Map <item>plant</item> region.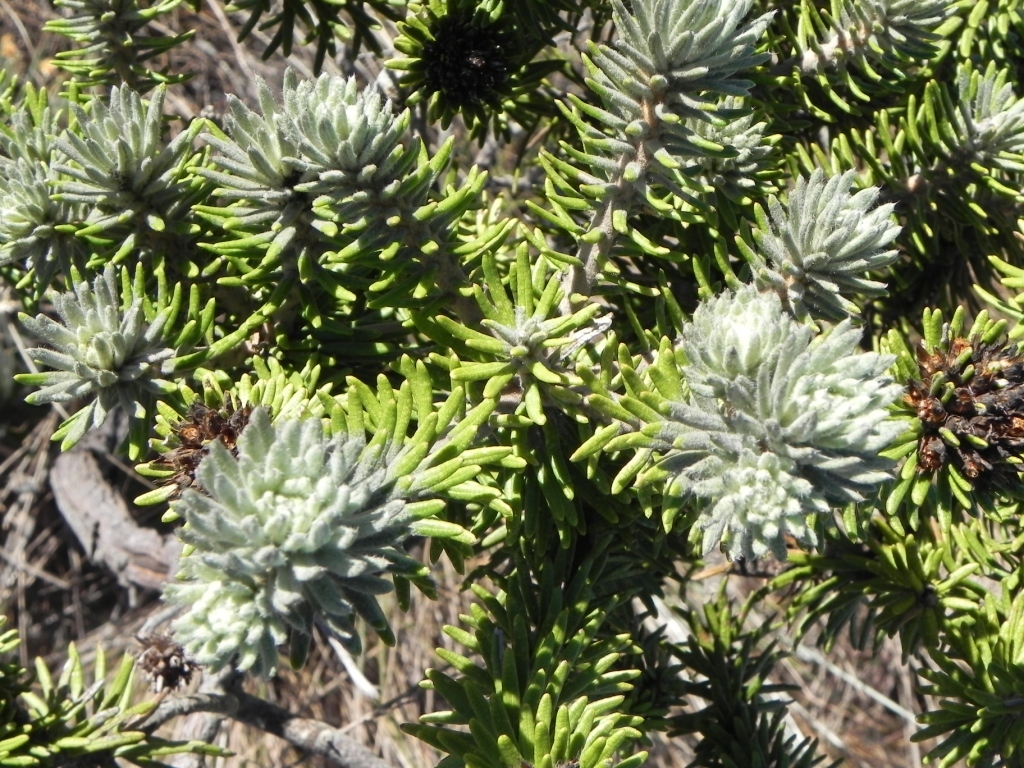
Mapped to {"x1": 0, "y1": 55, "x2": 203, "y2": 230}.
